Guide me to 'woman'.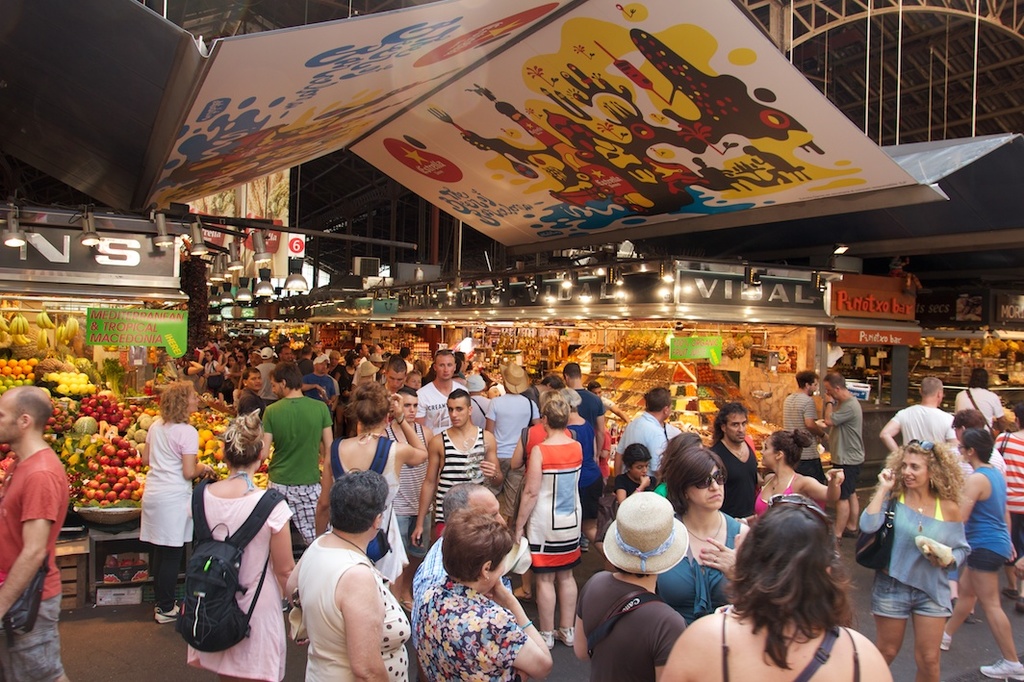
Guidance: pyautogui.locateOnScreen(408, 358, 428, 375).
